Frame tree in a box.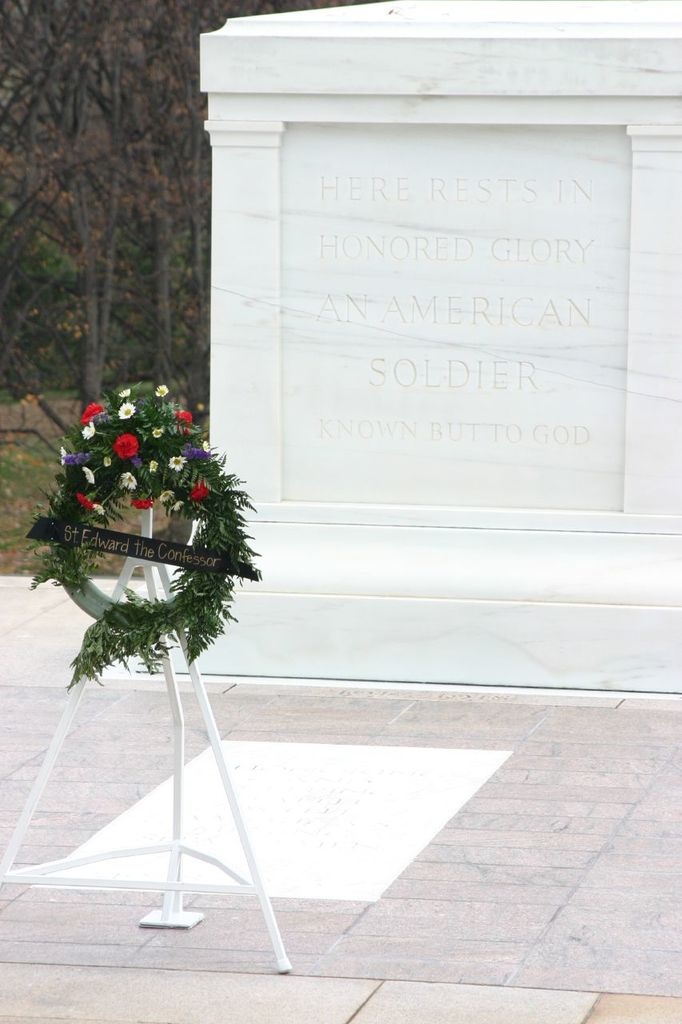
[0,0,335,420].
